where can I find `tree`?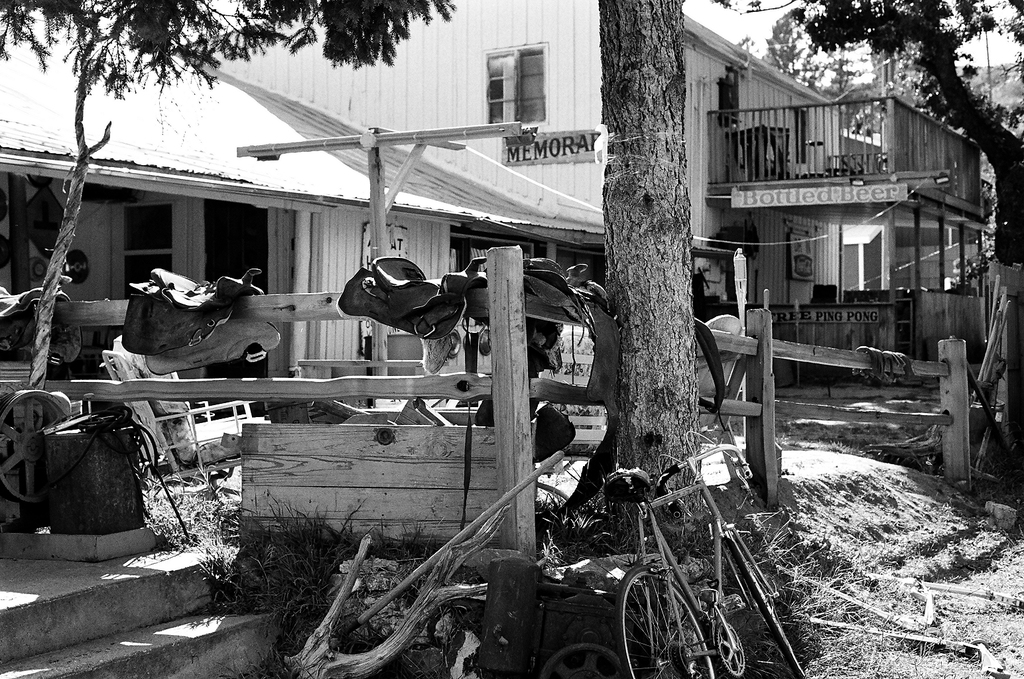
You can find it at 707/0/1023/487.
